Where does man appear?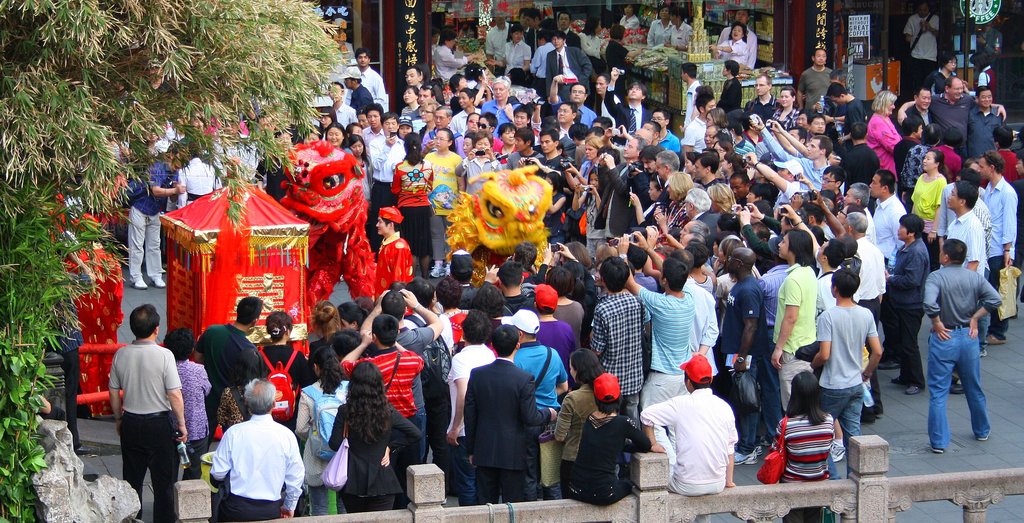
Appears at bbox=[499, 126, 550, 167].
